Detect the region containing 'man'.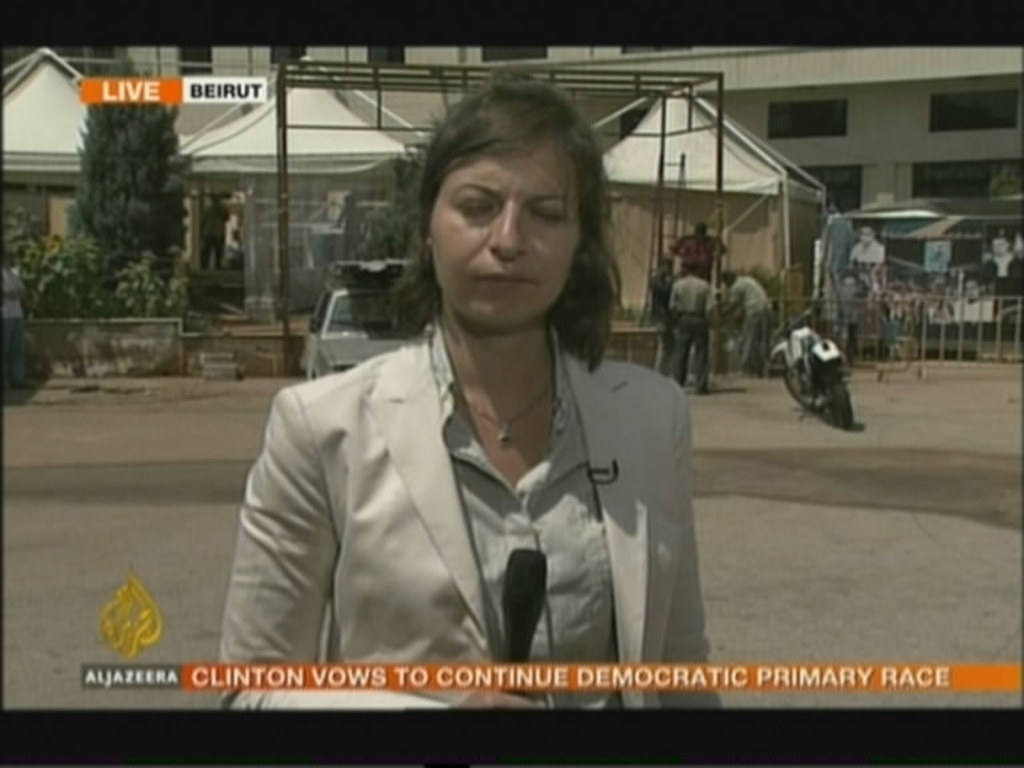
region(668, 256, 723, 396).
